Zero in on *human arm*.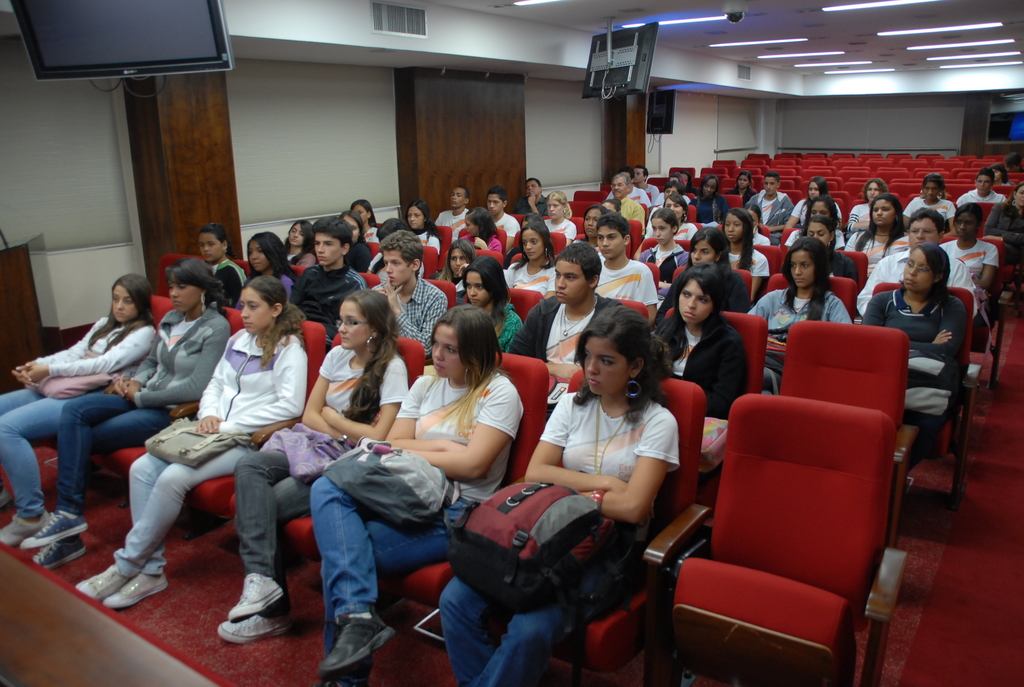
Zeroed in: crop(520, 393, 632, 490).
